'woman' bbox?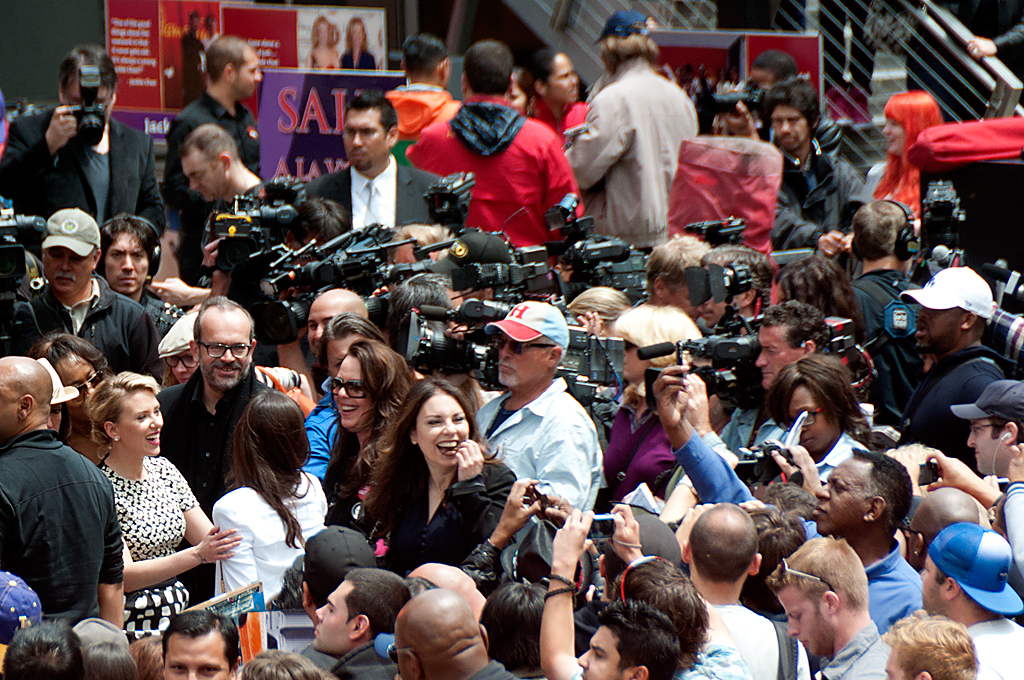
[595,305,718,506]
